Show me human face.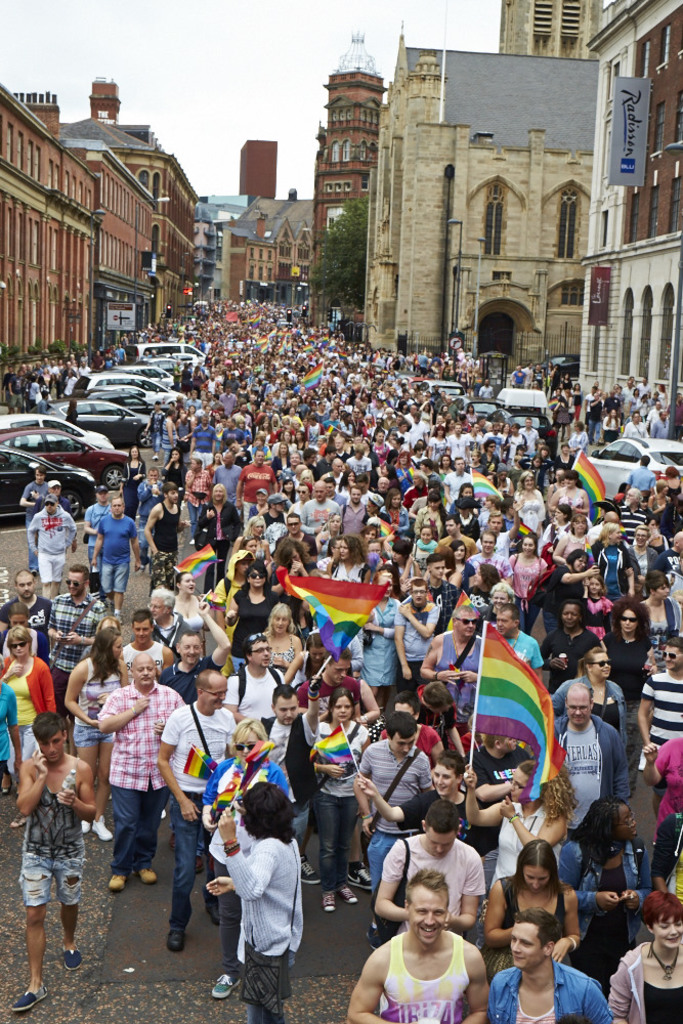
human face is here: pyautogui.locateOnScreen(541, 452, 545, 456).
